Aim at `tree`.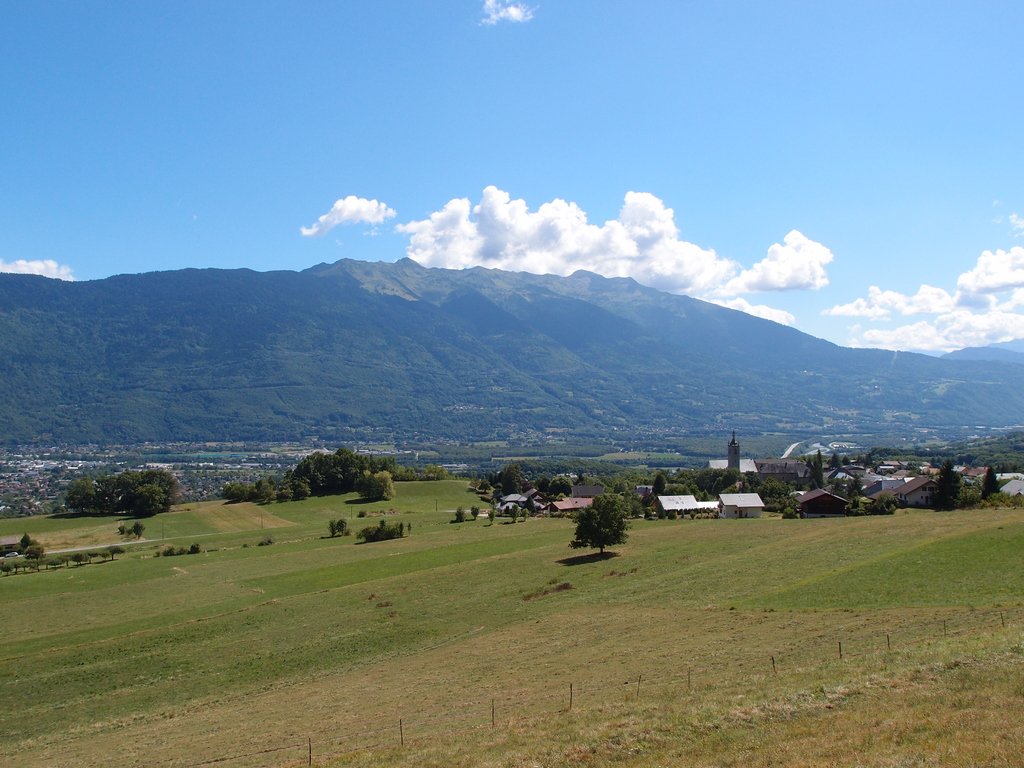
Aimed at Rect(129, 519, 146, 541).
